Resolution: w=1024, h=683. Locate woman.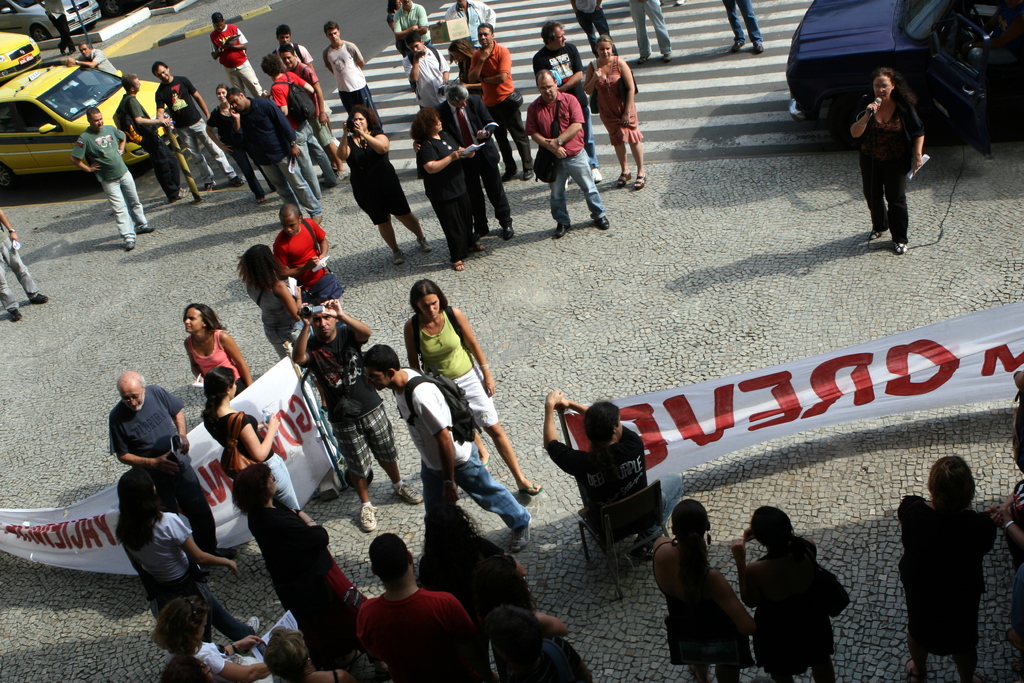
[left=337, top=107, right=428, bottom=263].
